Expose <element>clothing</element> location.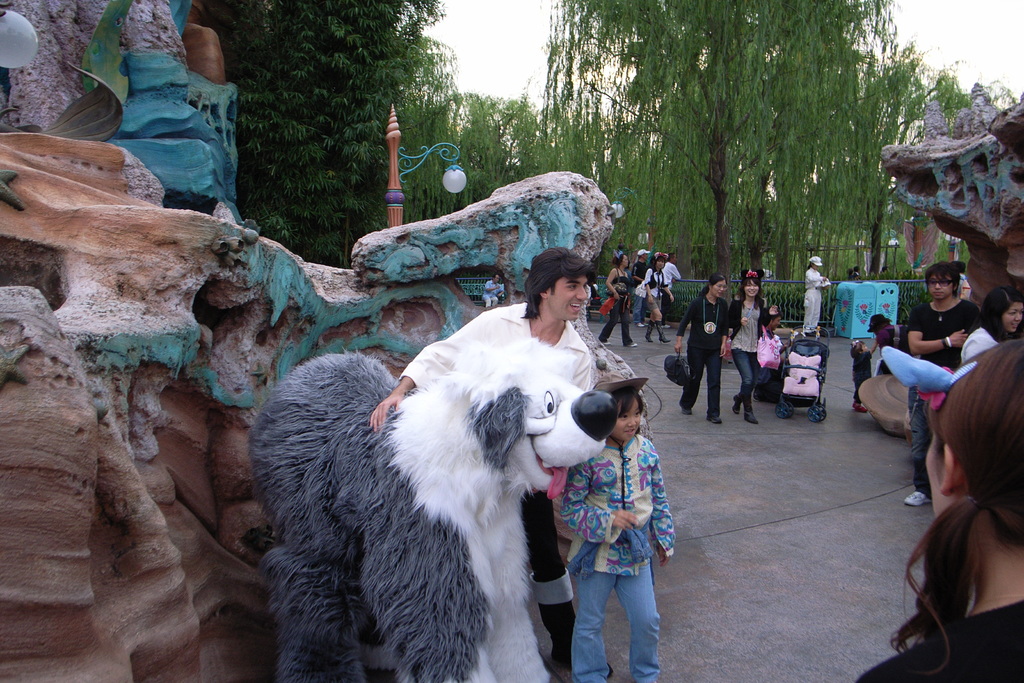
Exposed at crop(664, 261, 681, 281).
